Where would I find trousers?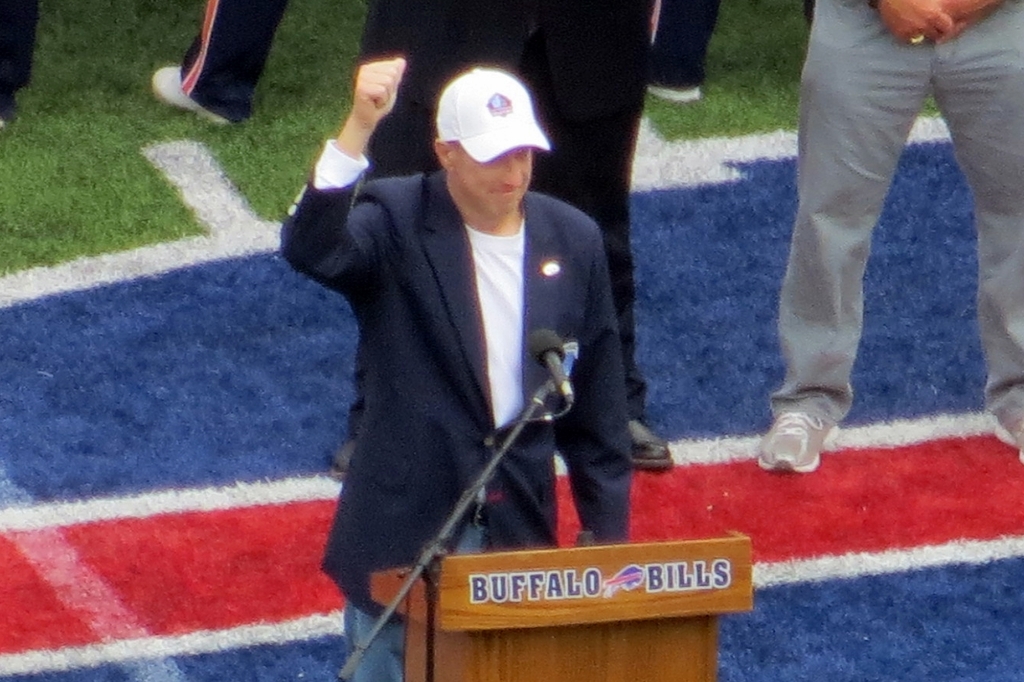
At 647, 0, 721, 90.
